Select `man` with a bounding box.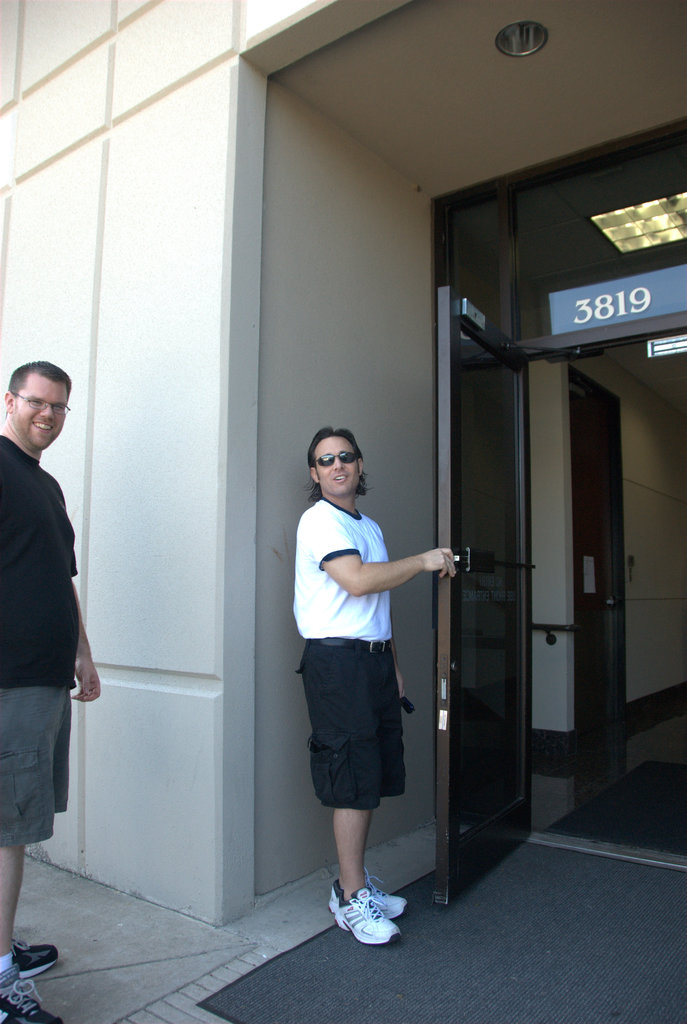
297, 403, 442, 906.
